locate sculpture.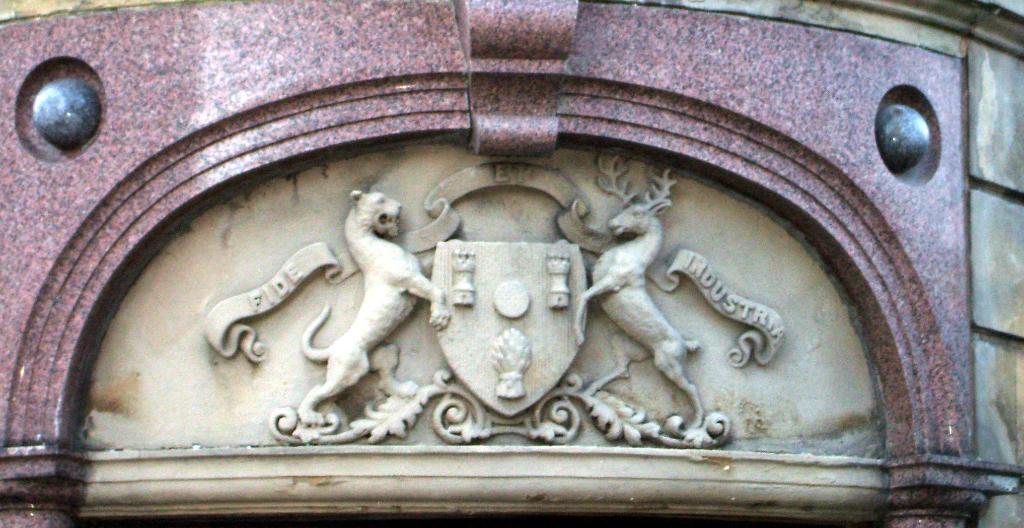
Bounding box: box(294, 156, 439, 452).
